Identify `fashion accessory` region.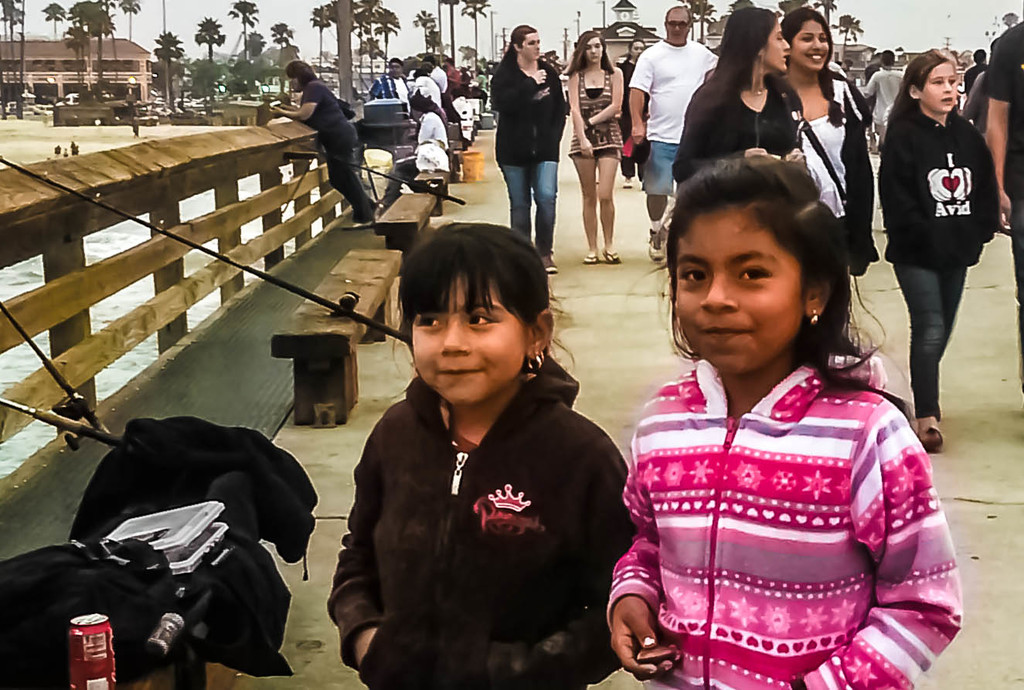
Region: left=755, top=53, right=759, bottom=88.
